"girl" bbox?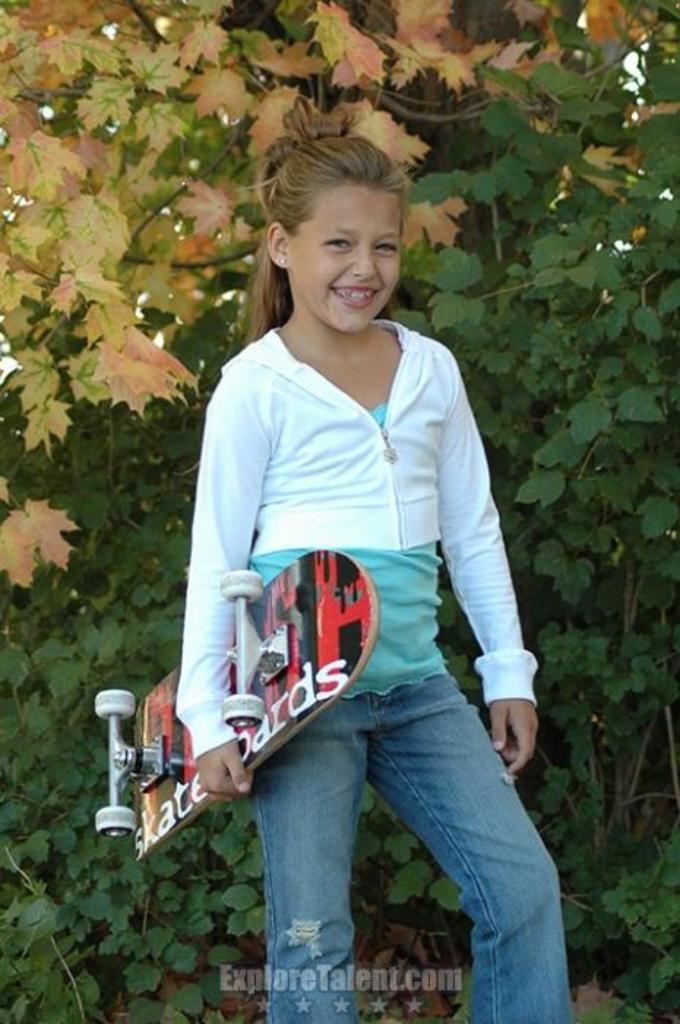
region(180, 102, 578, 1020)
